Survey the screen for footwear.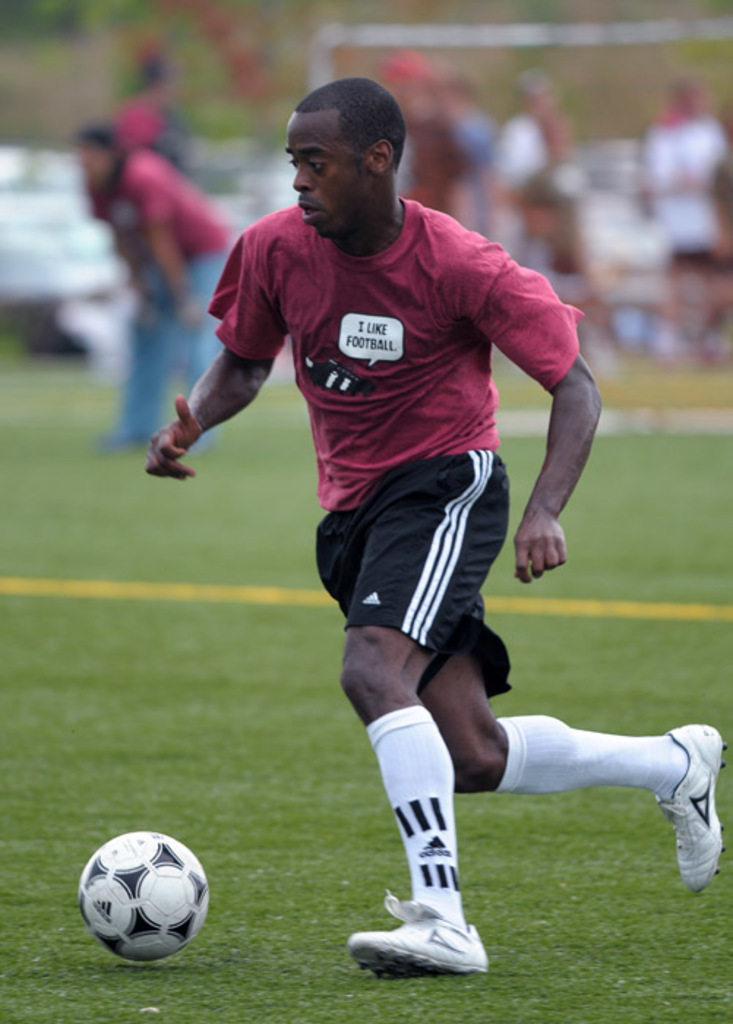
Survey found: bbox(357, 892, 490, 982).
